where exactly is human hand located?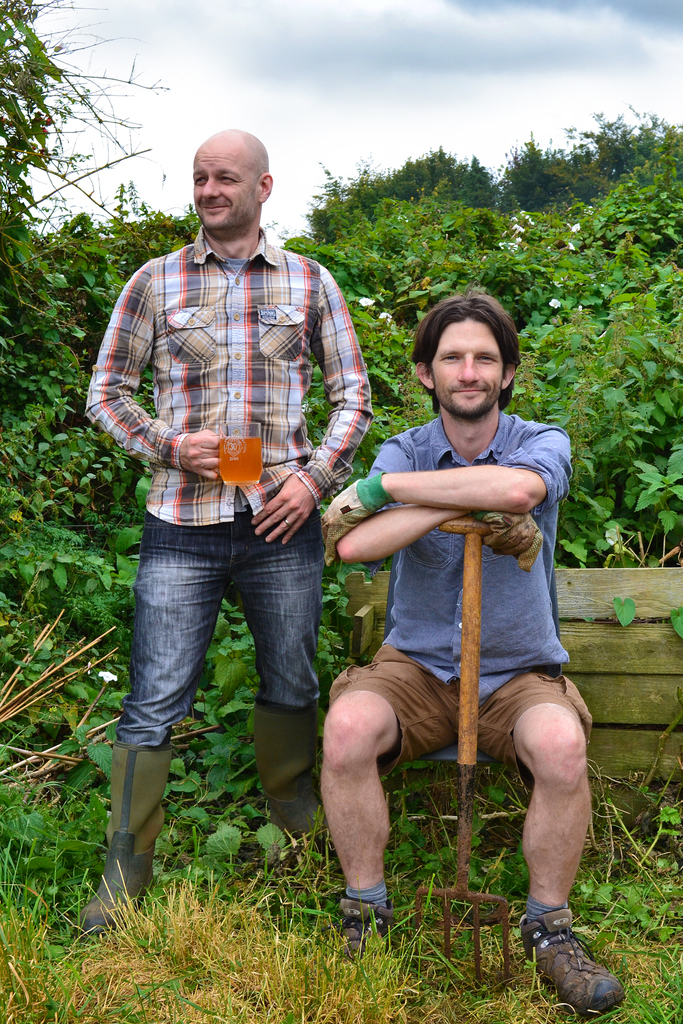
Its bounding box is (x1=179, y1=428, x2=222, y2=486).
